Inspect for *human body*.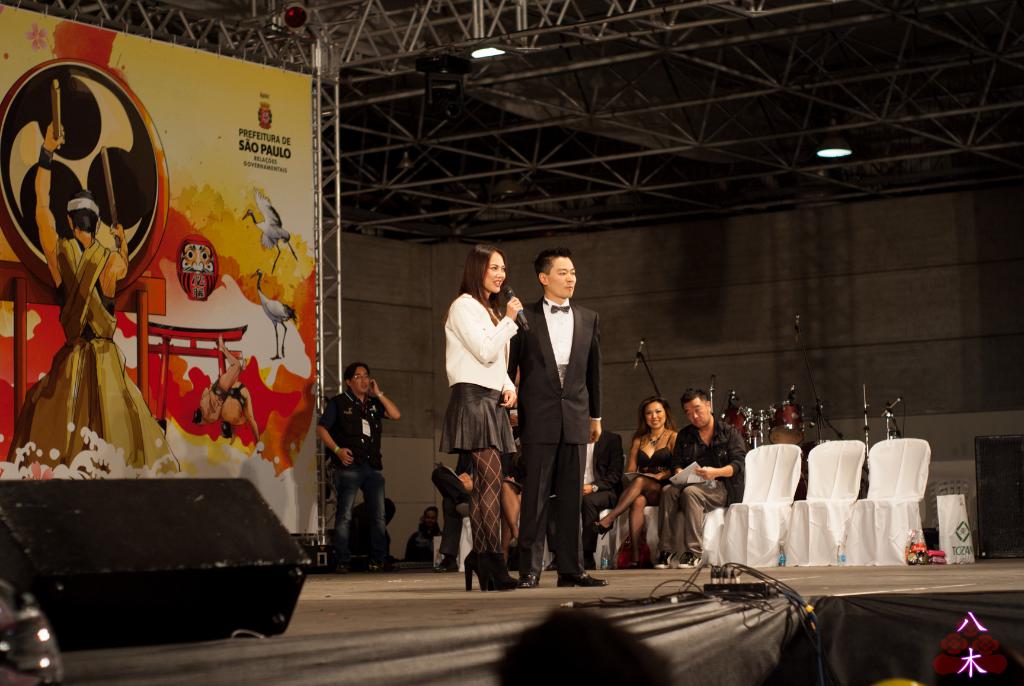
Inspection: pyautogui.locateOnScreen(592, 390, 677, 571).
